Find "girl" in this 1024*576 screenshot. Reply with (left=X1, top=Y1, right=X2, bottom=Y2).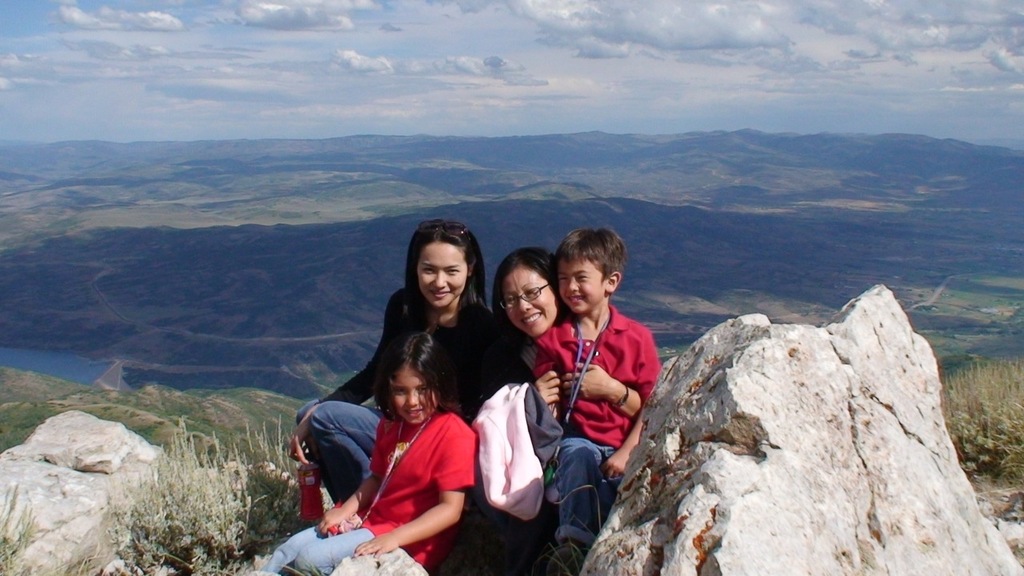
(left=266, top=324, right=485, bottom=575).
